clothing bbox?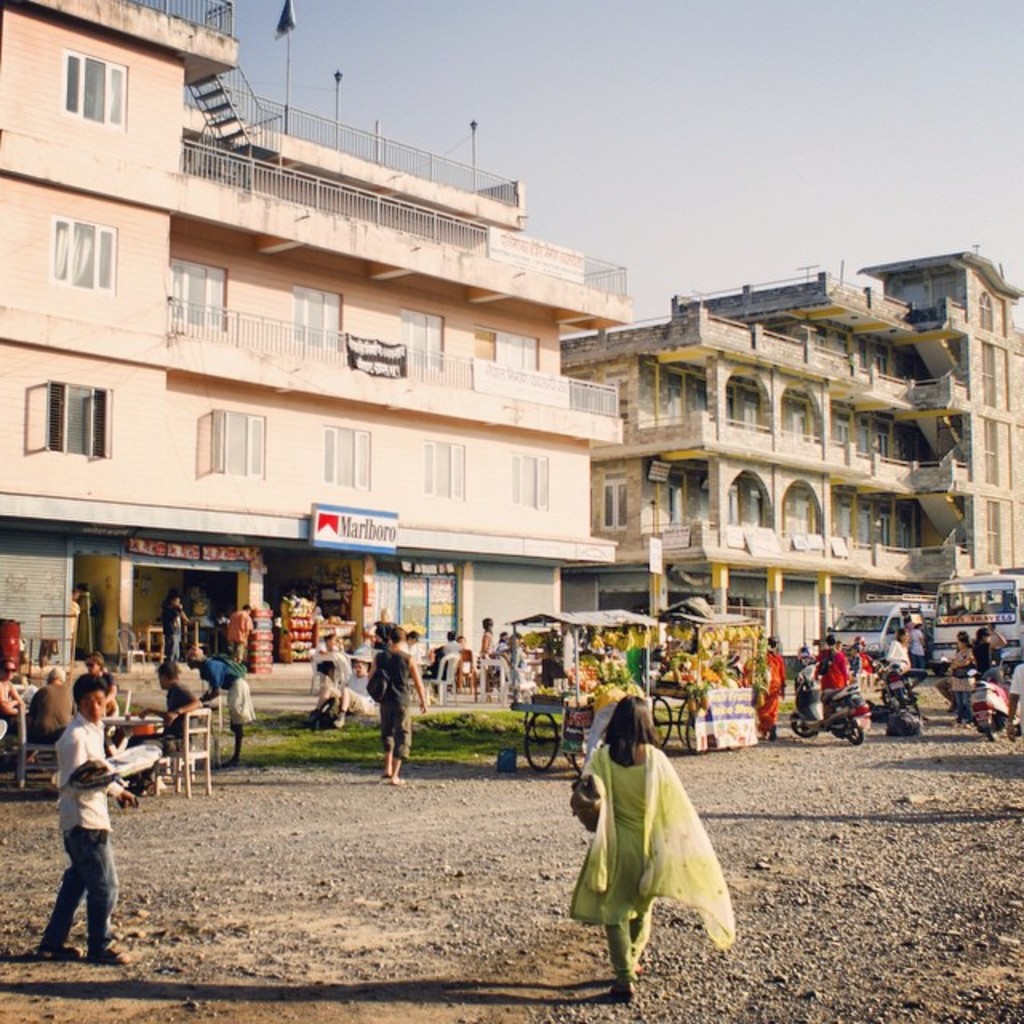
(x1=59, y1=715, x2=109, y2=968)
